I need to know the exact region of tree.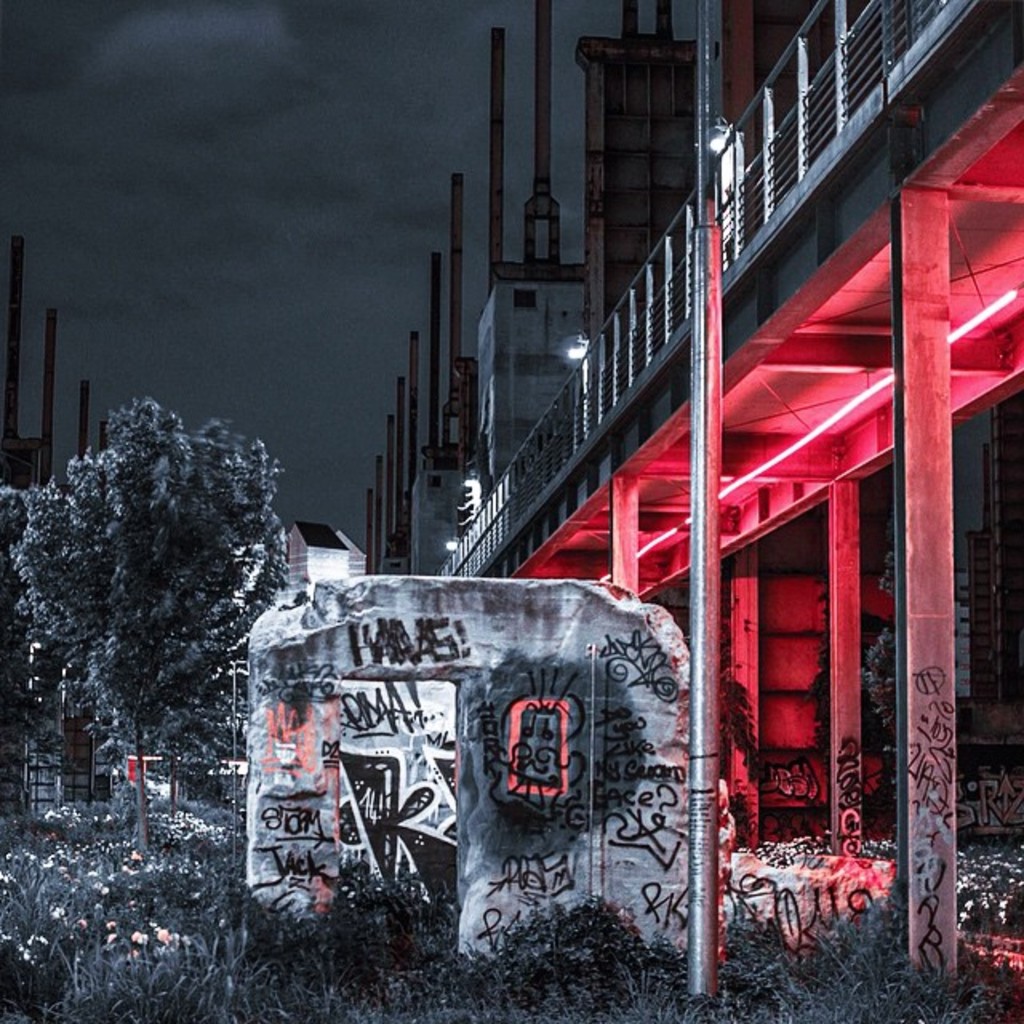
Region: BBox(6, 398, 290, 854).
